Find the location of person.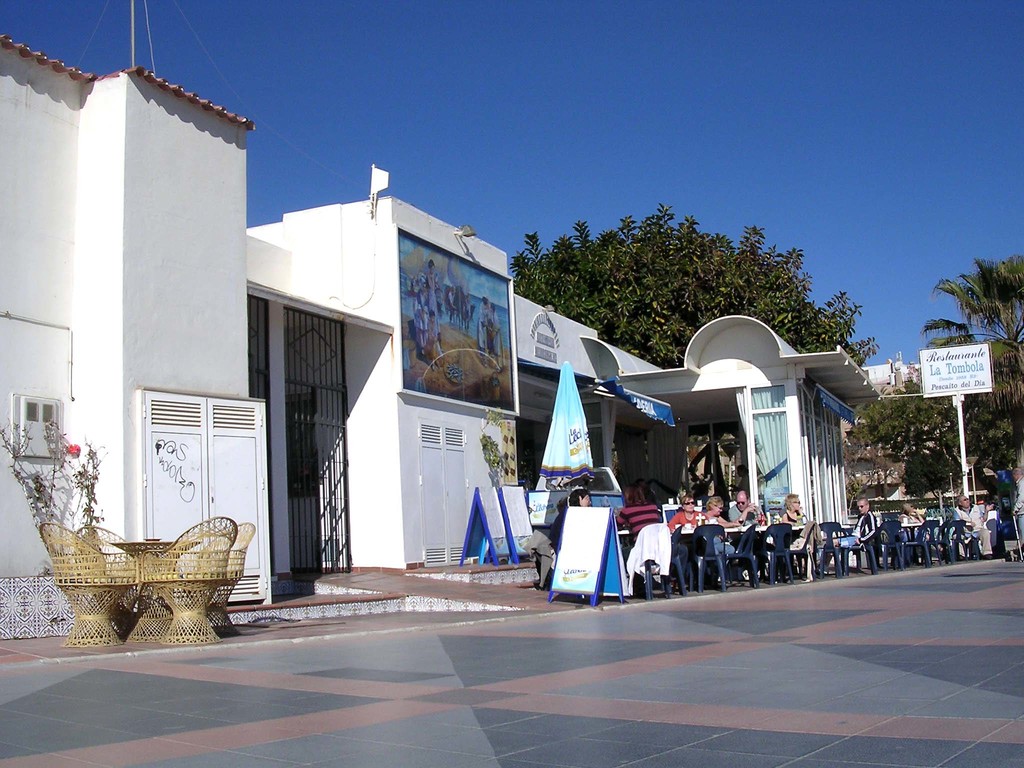
Location: 1011,465,1023,540.
